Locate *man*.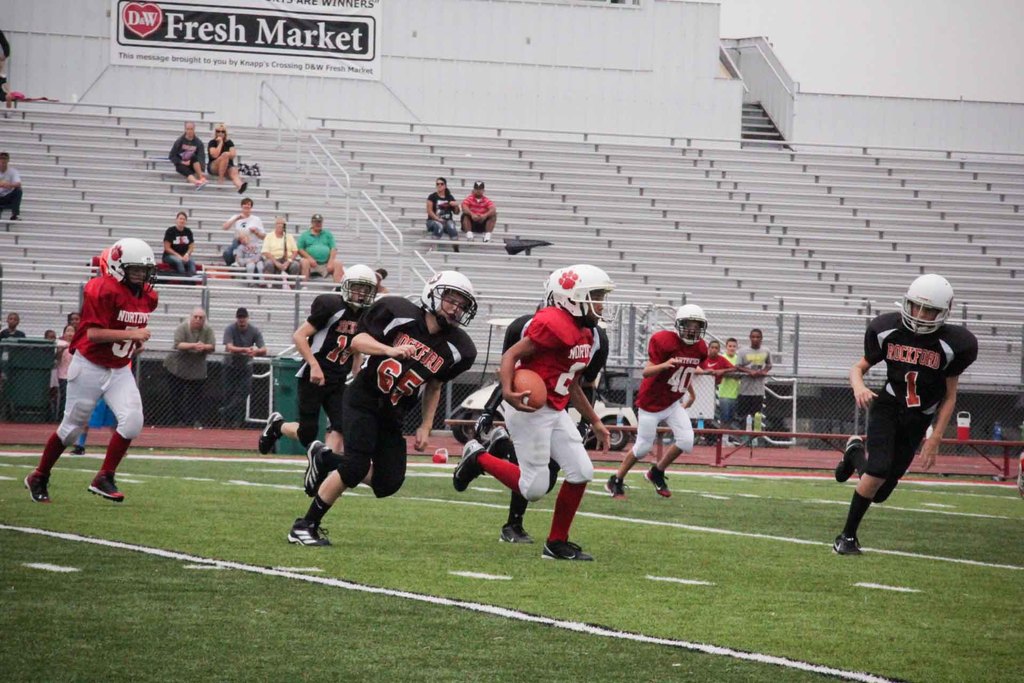
Bounding box: <bbox>168, 118, 211, 190</bbox>.
